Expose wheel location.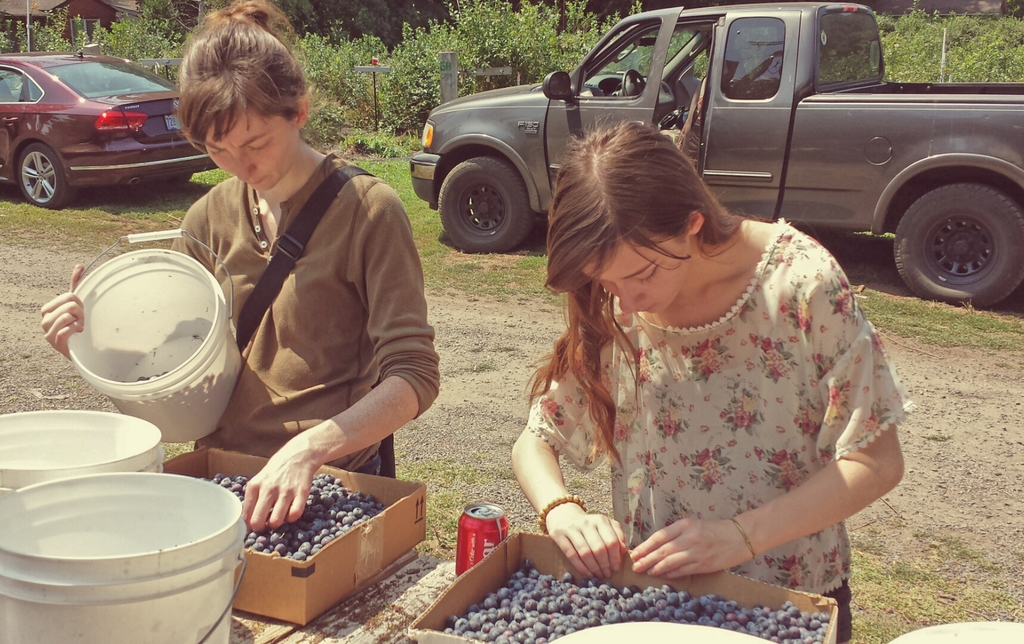
Exposed at [x1=878, y1=150, x2=1011, y2=302].
